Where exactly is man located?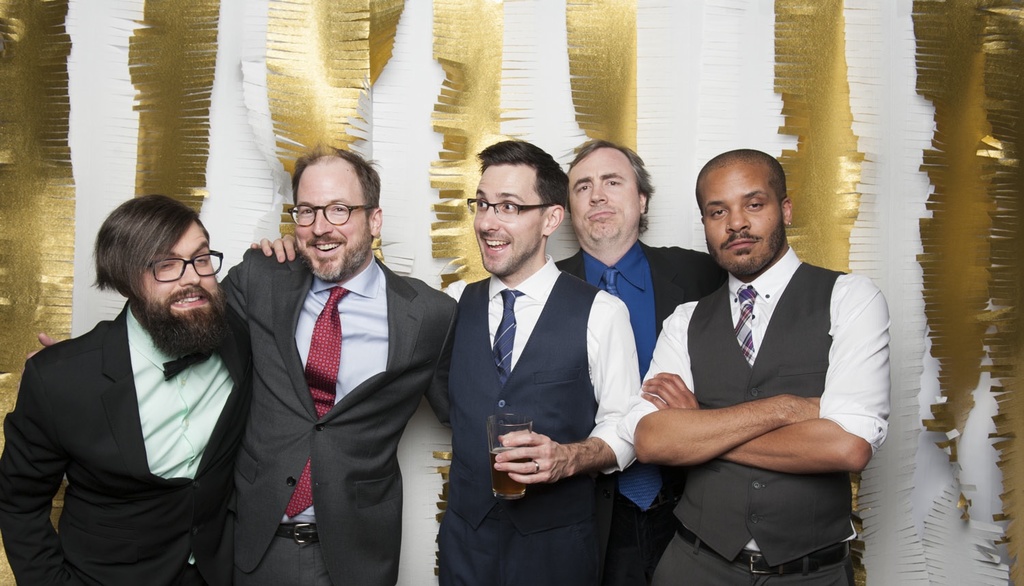
Its bounding box is locate(632, 141, 896, 574).
